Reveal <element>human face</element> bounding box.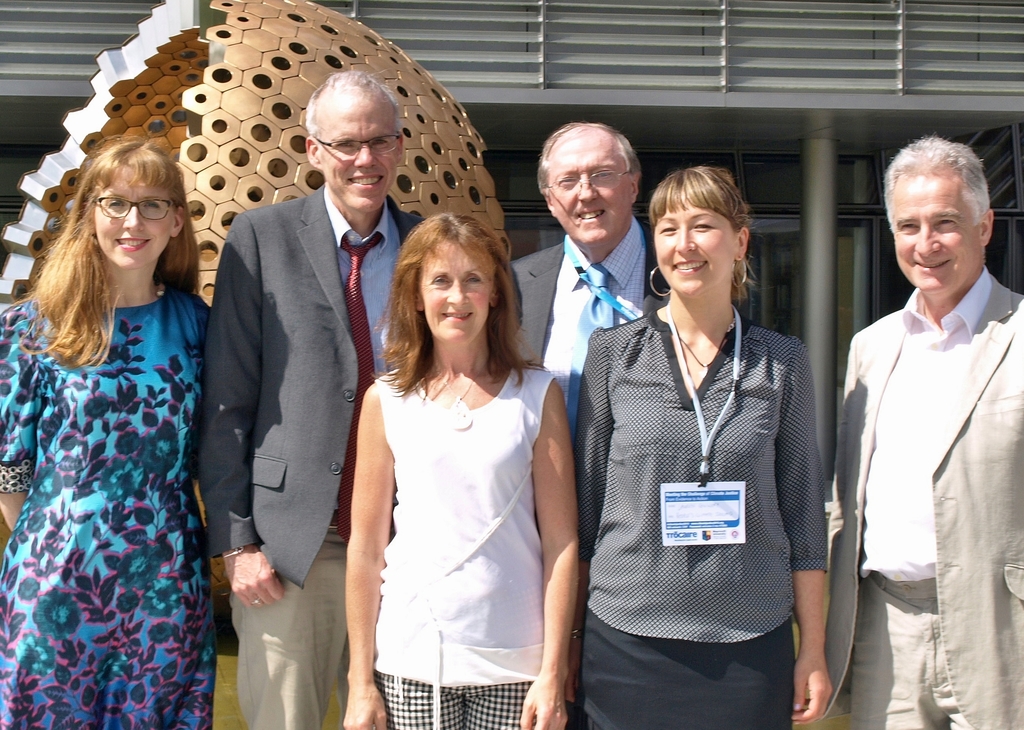
Revealed: BBox(655, 191, 735, 296).
